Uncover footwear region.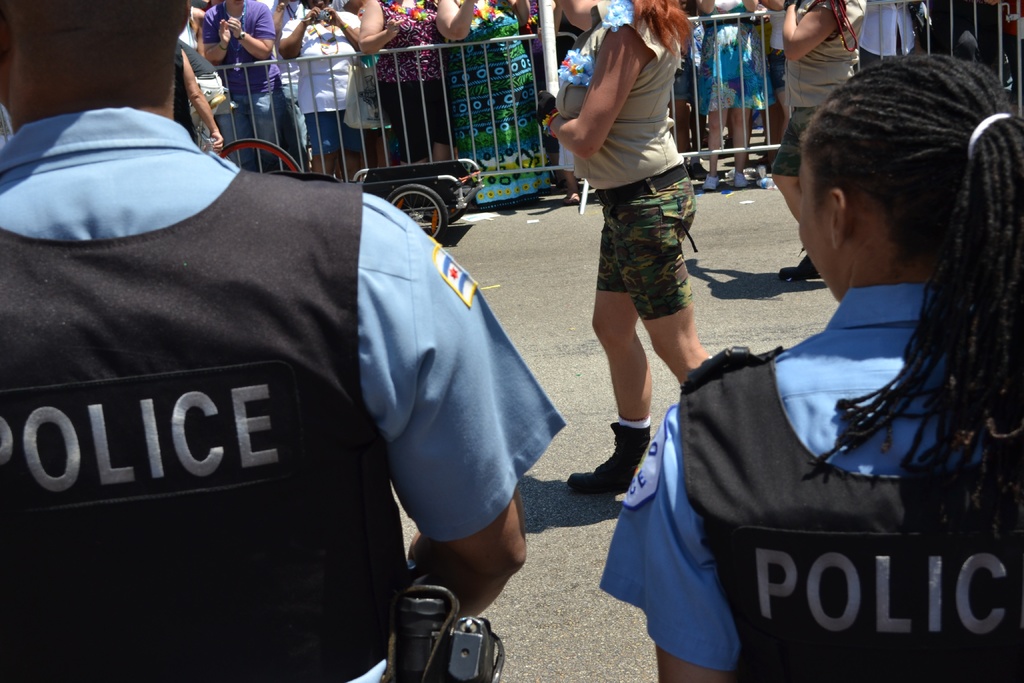
Uncovered: {"left": 552, "top": 176, "right": 570, "bottom": 193}.
